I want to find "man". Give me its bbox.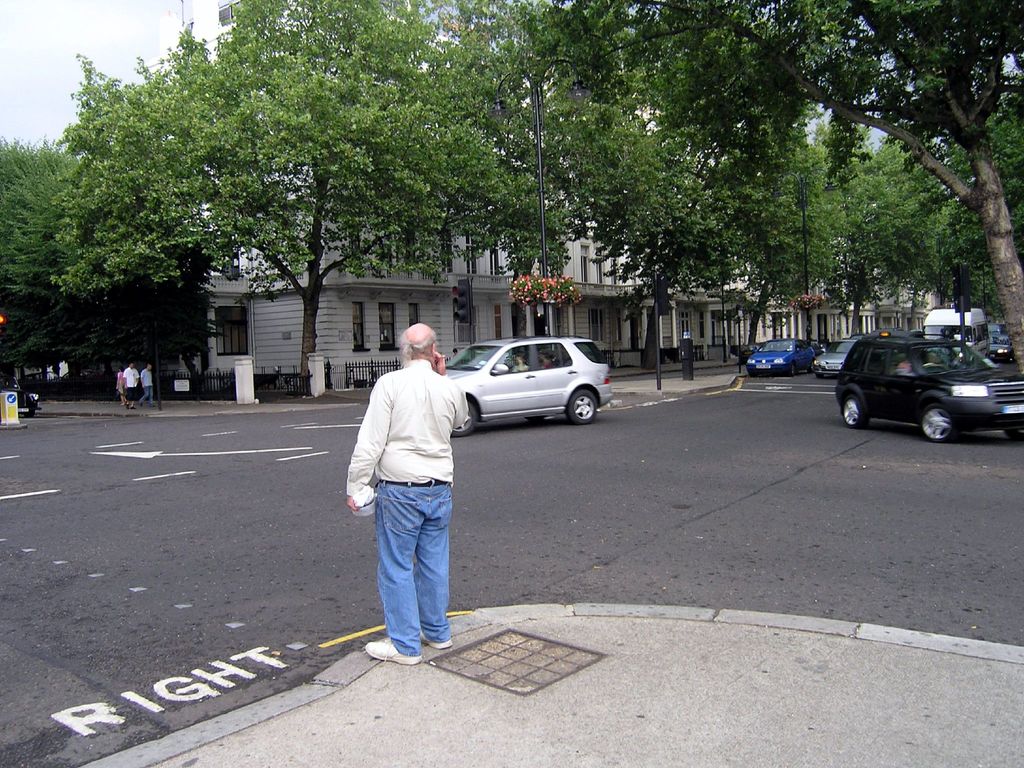
346:323:468:666.
